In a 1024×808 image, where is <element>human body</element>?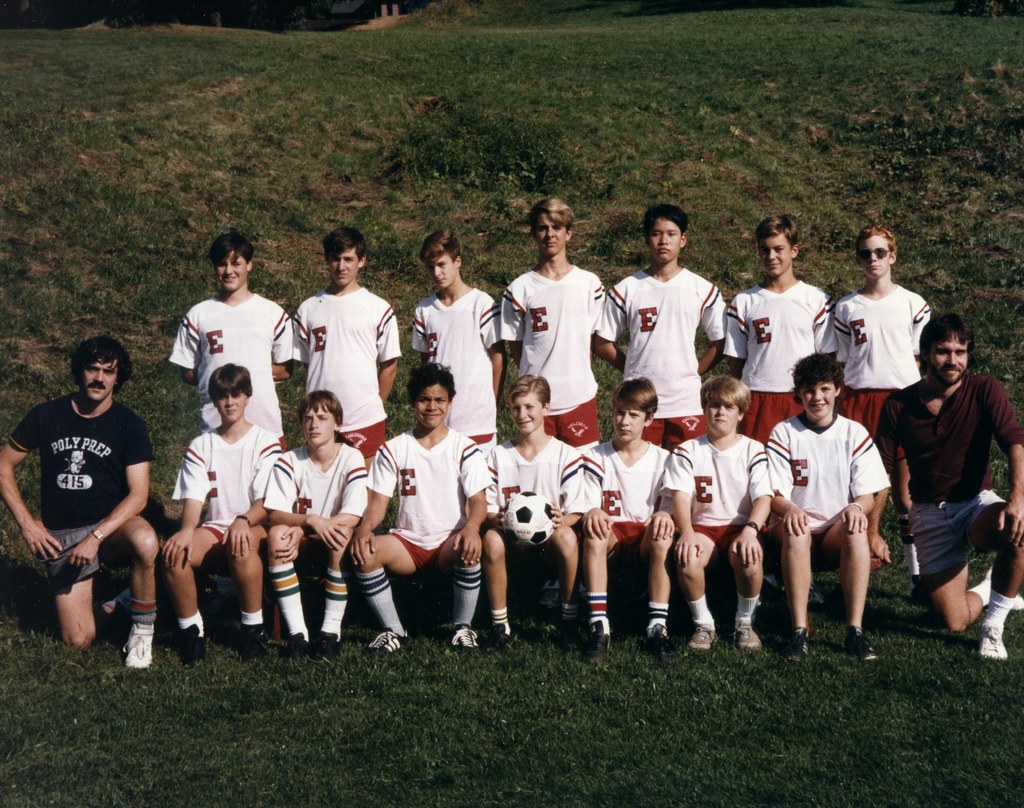
pyautogui.locateOnScreen(660, 373, 784, 652).
